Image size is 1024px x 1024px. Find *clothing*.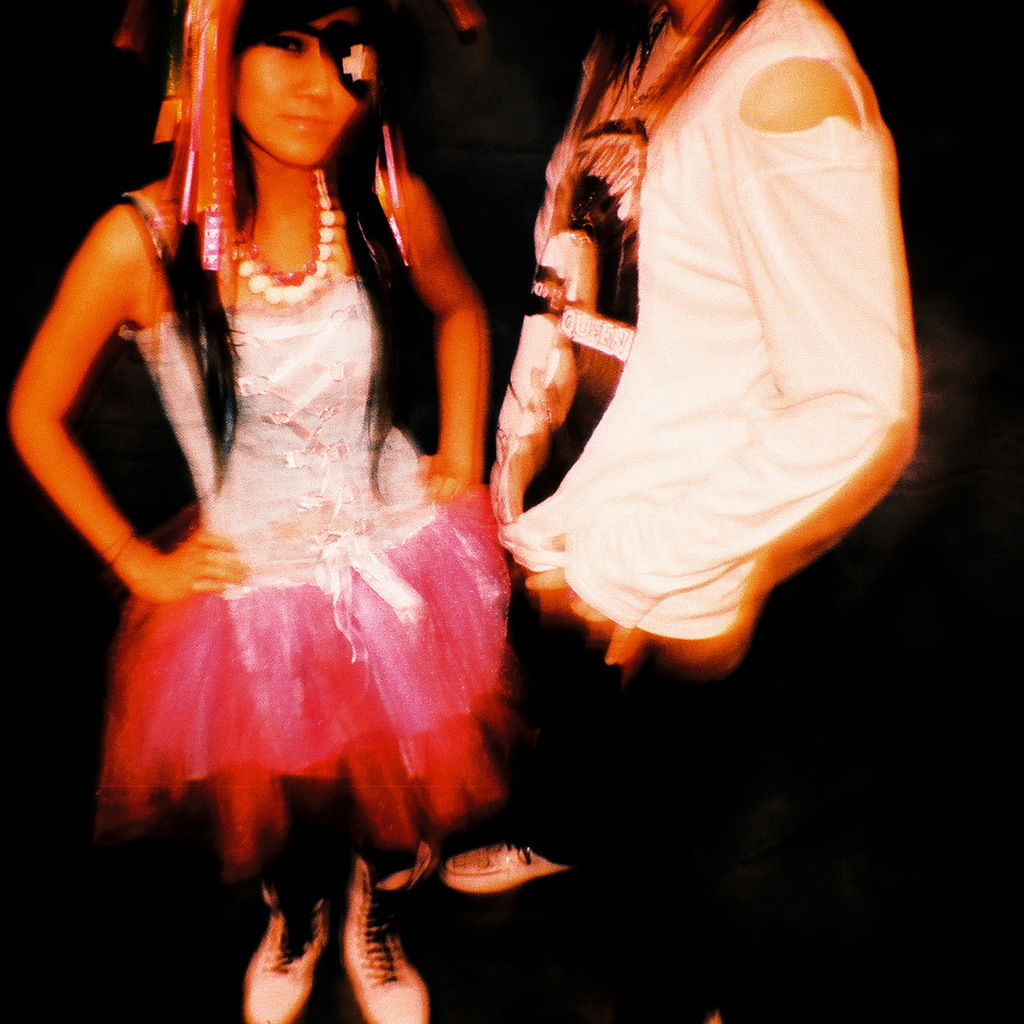
<bbox>90, 179, 518, 866</bbox>.
